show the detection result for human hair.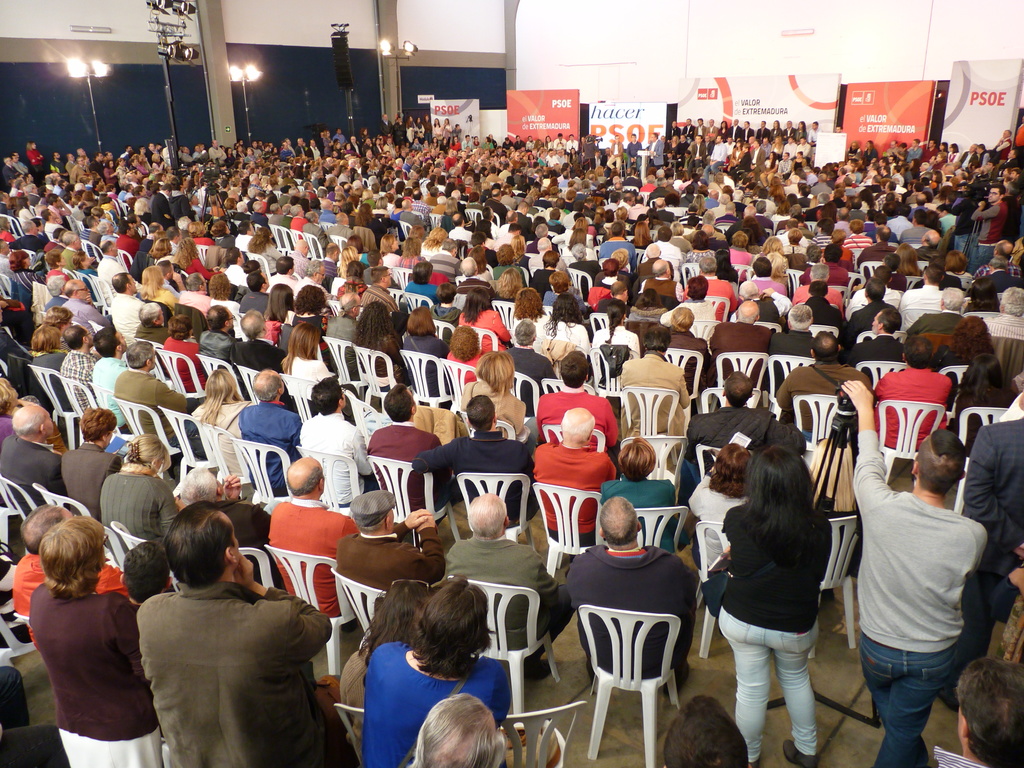
(x1=511, y1=234, x2=526, y2=259).
